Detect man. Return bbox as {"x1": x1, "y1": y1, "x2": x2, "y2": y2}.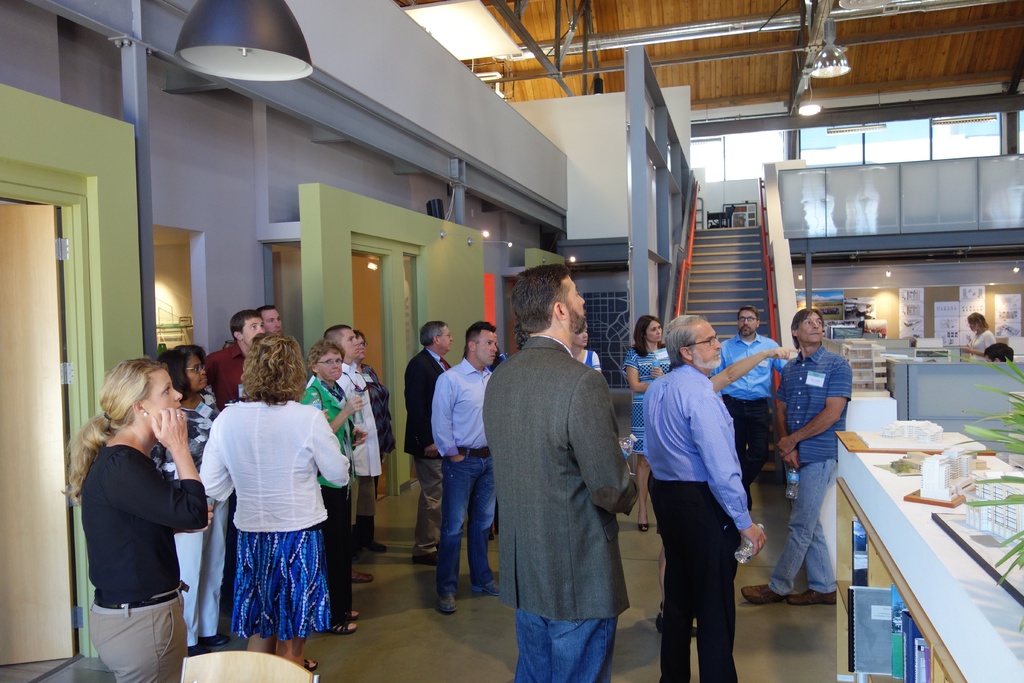
{"x1": 253, "y1": 309, "x2": 285, "y2": 343}.
